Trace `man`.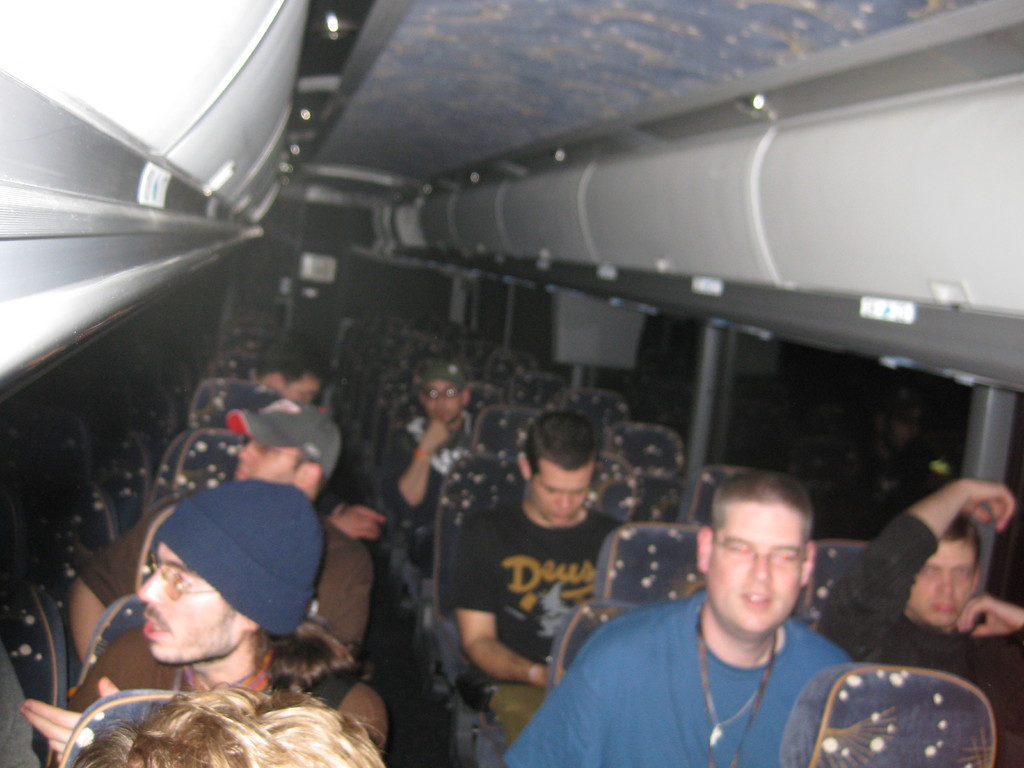
Traced to [x1=451, y1=412, x2=620, y2=738].
